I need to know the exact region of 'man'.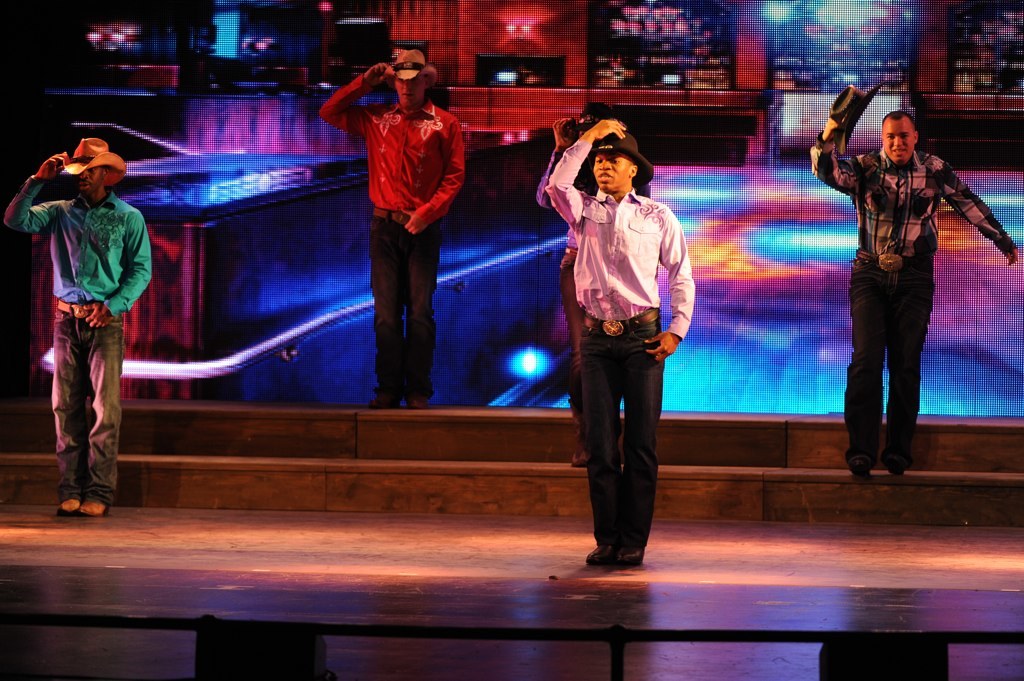
Region: detection(0, 134, 155, 516).
